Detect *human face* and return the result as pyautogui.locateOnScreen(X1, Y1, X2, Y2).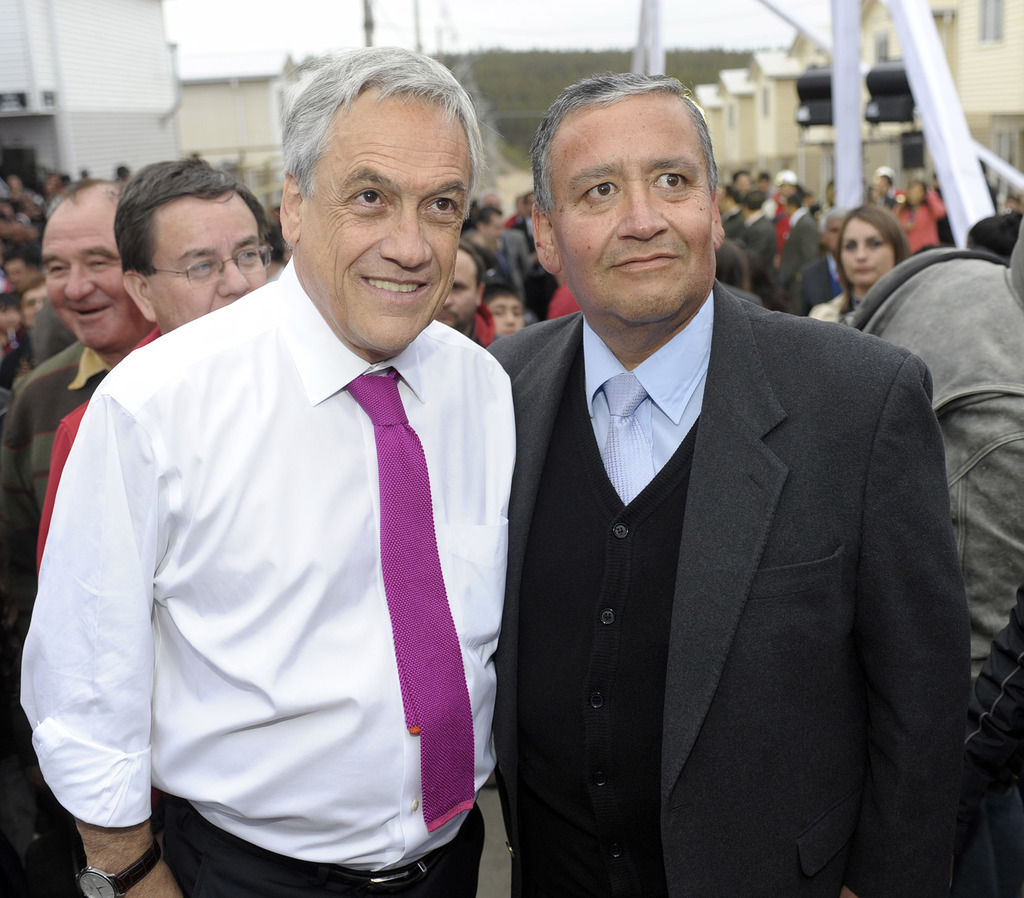
pyautogui.locateOnScreen(305, 87, 468, 355).
